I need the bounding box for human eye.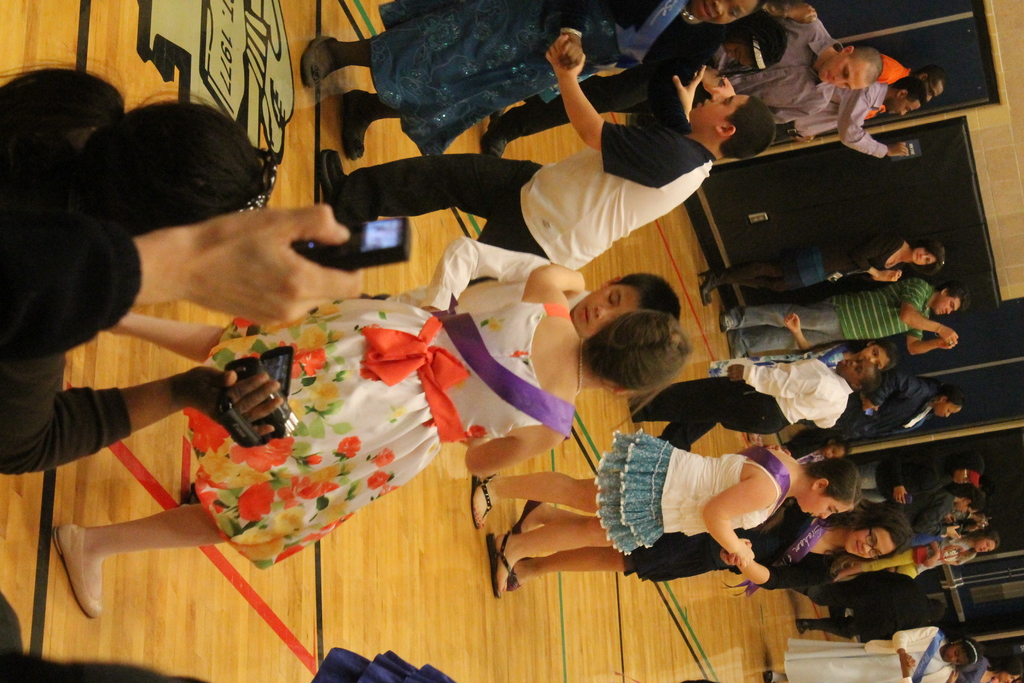
Here it is: [left=604, top=290, right=610, bottom=304].
